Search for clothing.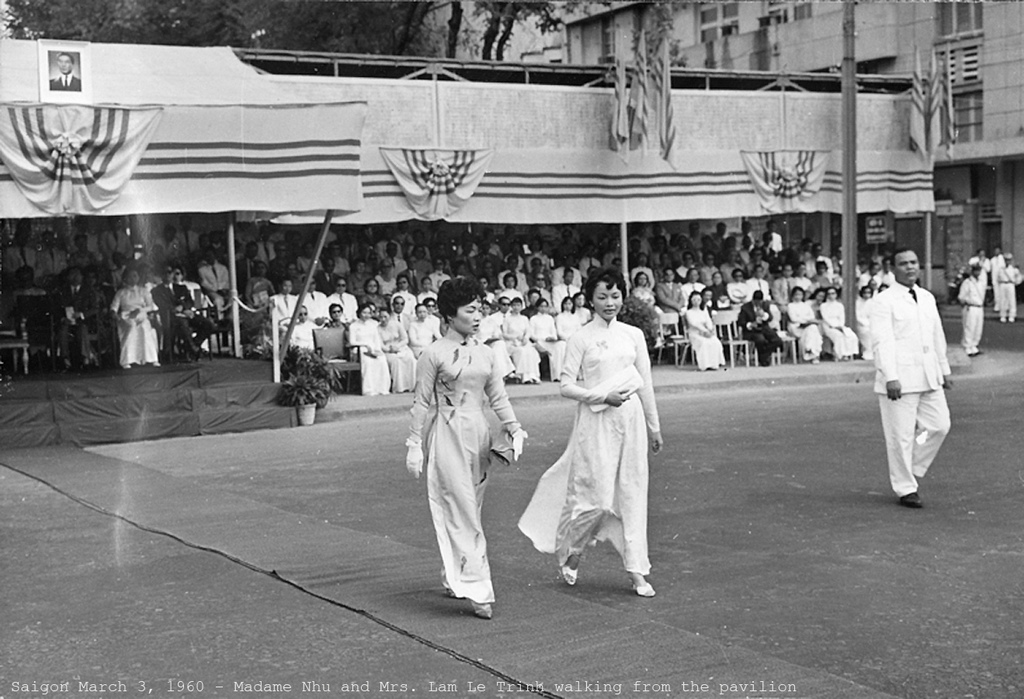
Found at 378:311:412:372.
